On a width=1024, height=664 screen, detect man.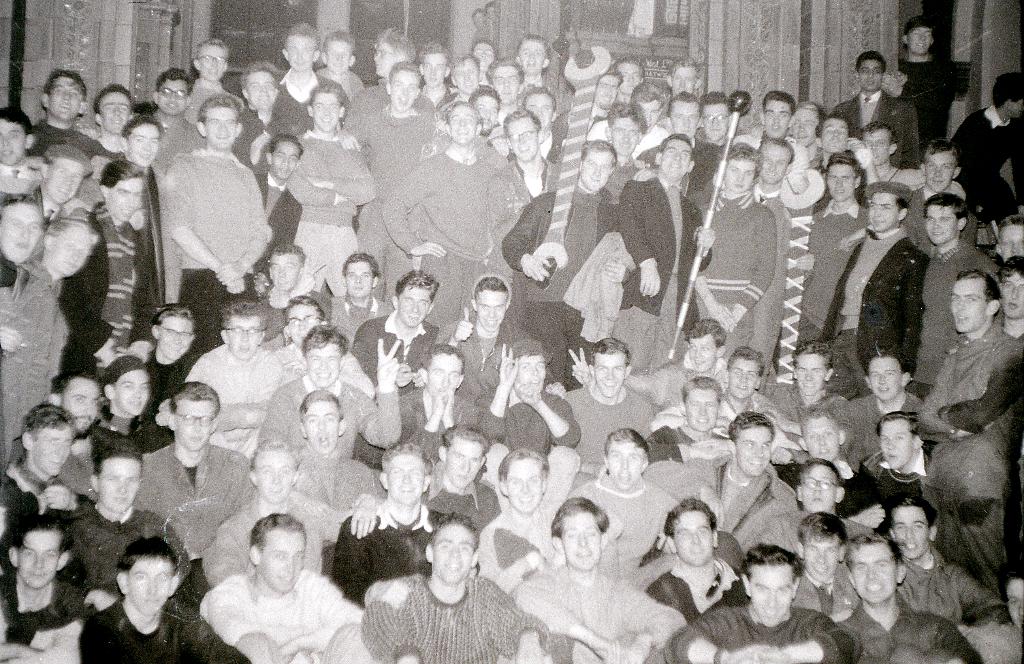
33:68:103:158.
